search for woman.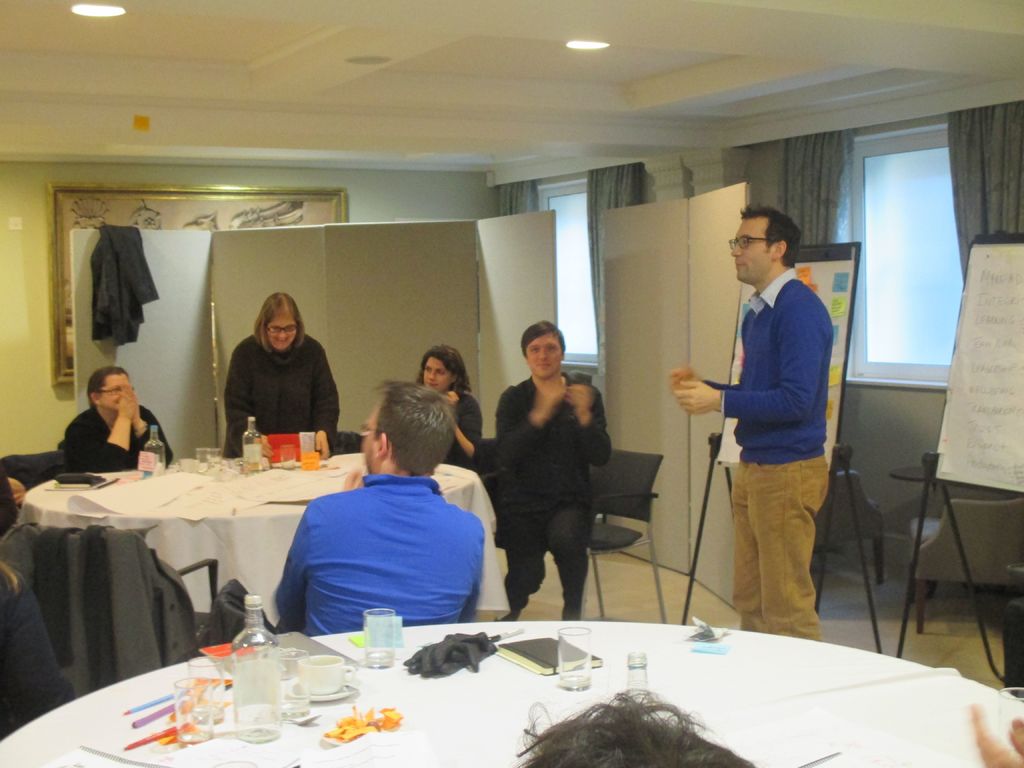
Found at (x1=417, y1=348, x2=486, y2=472).
